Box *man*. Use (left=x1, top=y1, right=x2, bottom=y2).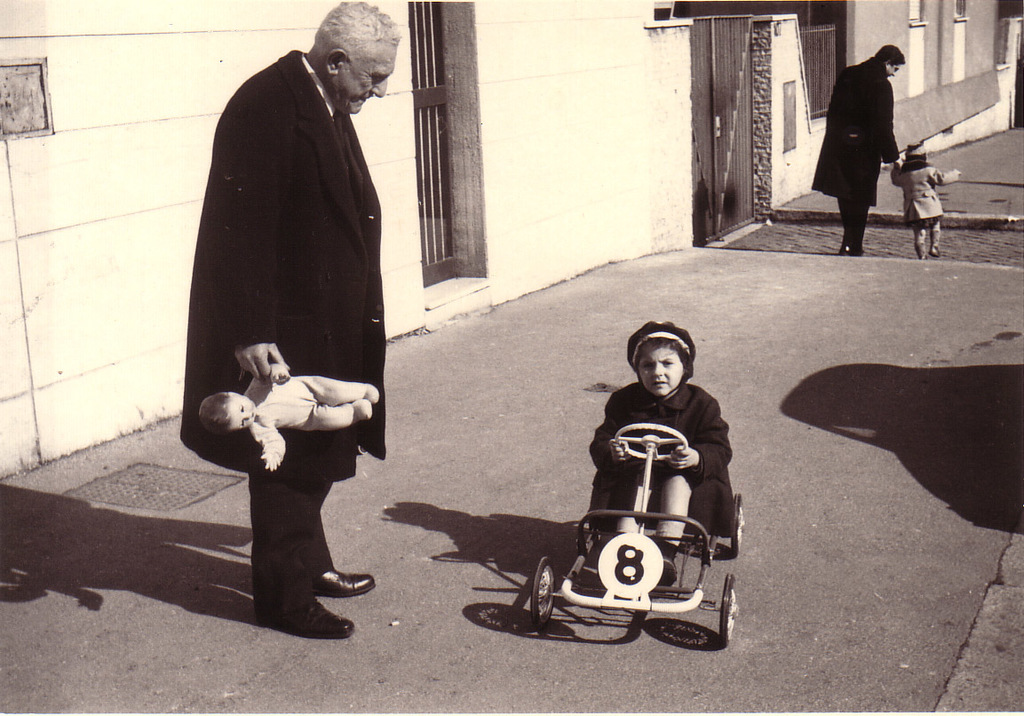
(left=170, top=11, right=429, bottom=605).
